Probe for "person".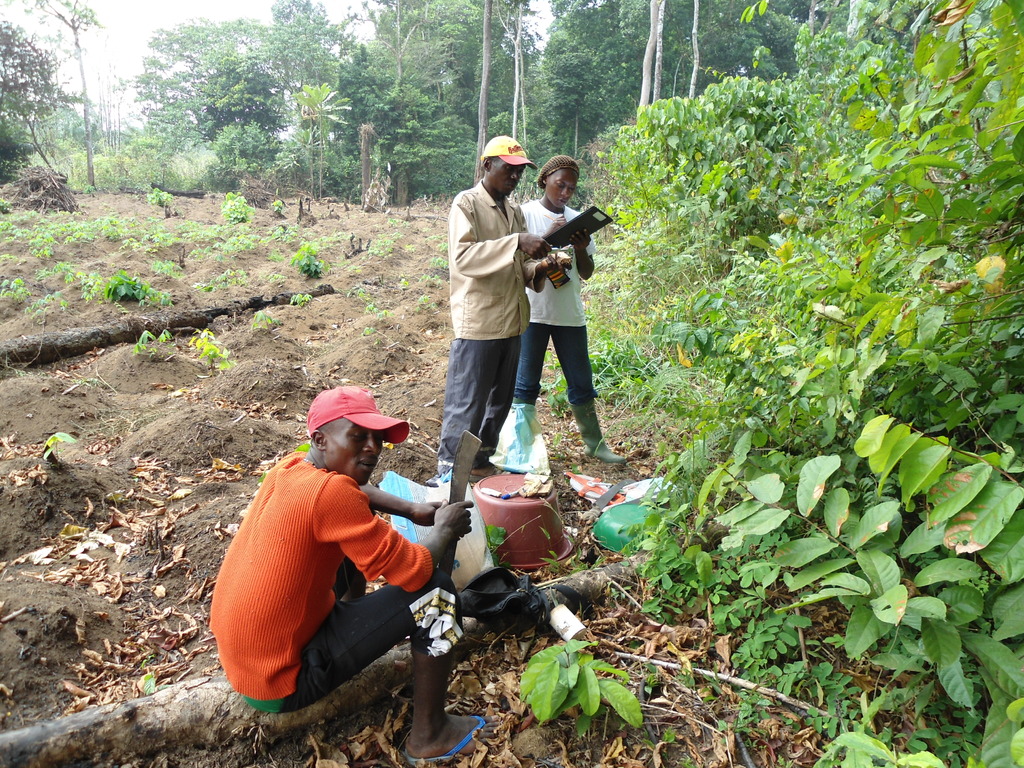
Probe result: select_region(426, 137, 571, 479).
